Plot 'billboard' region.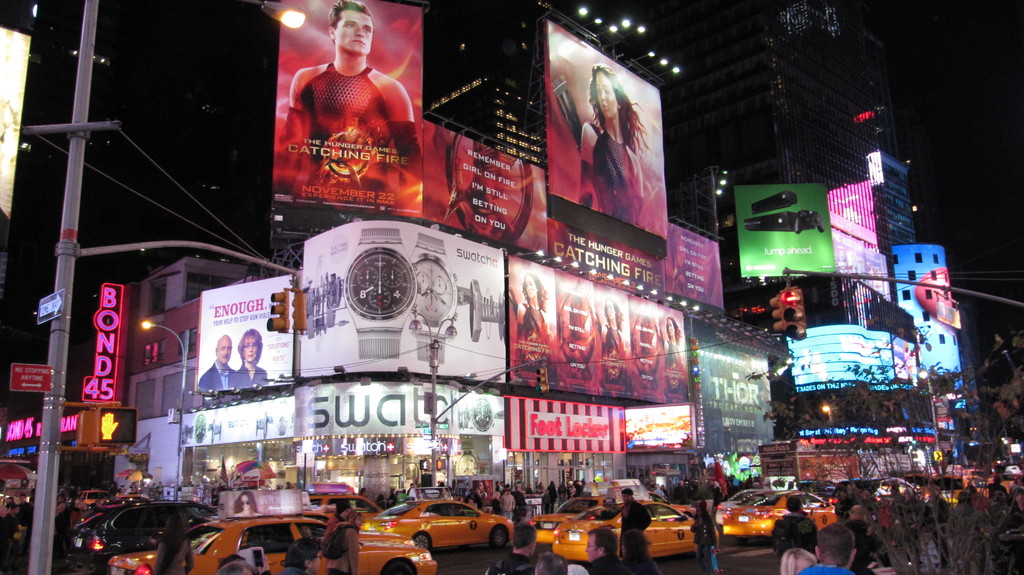
Plotted at x1=670, y1=223, x2=725, y2=316.
